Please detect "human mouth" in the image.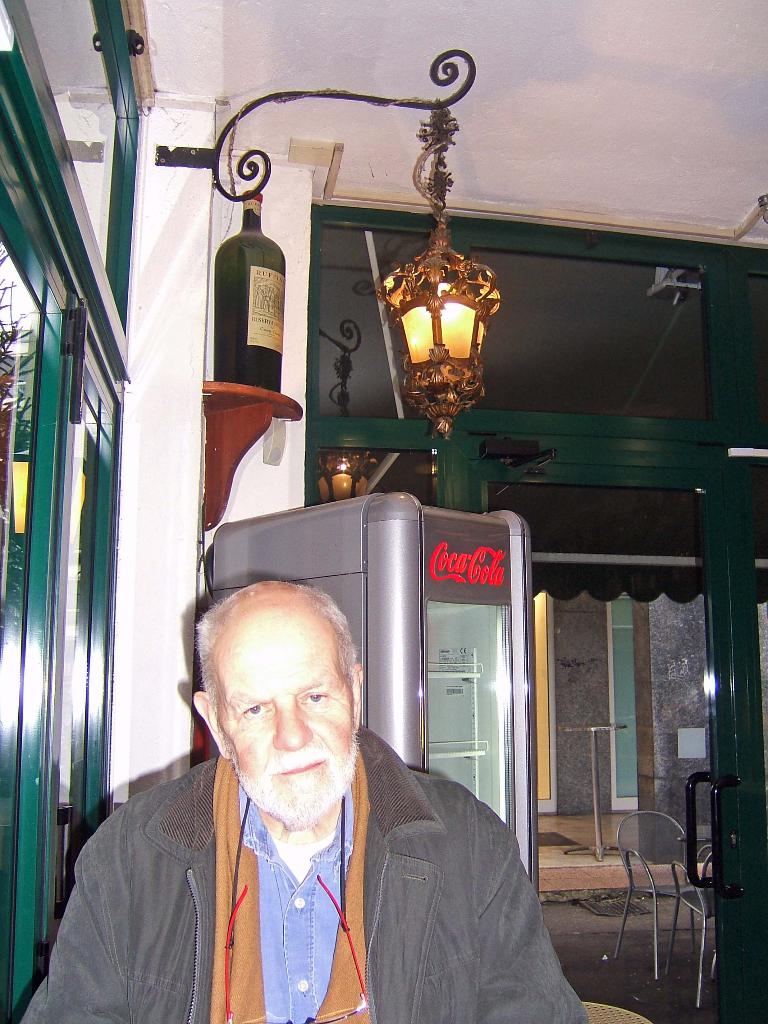
Rect(284, 764, 330, 778).
